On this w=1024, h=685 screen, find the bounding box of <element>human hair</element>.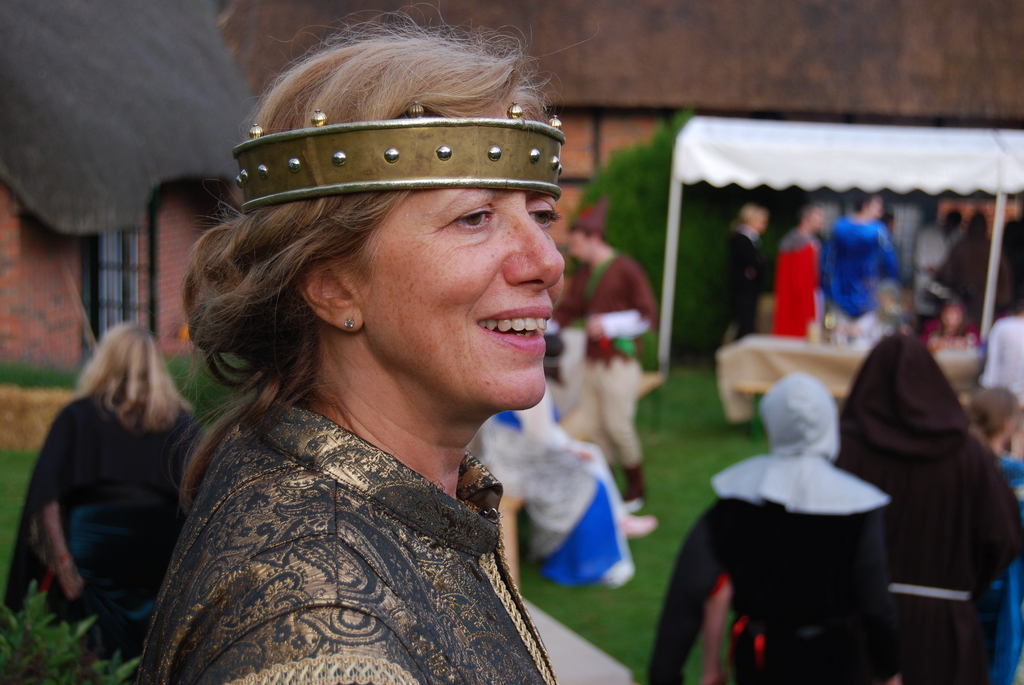
Bounding box: rect(803, 206, 820, 227).
